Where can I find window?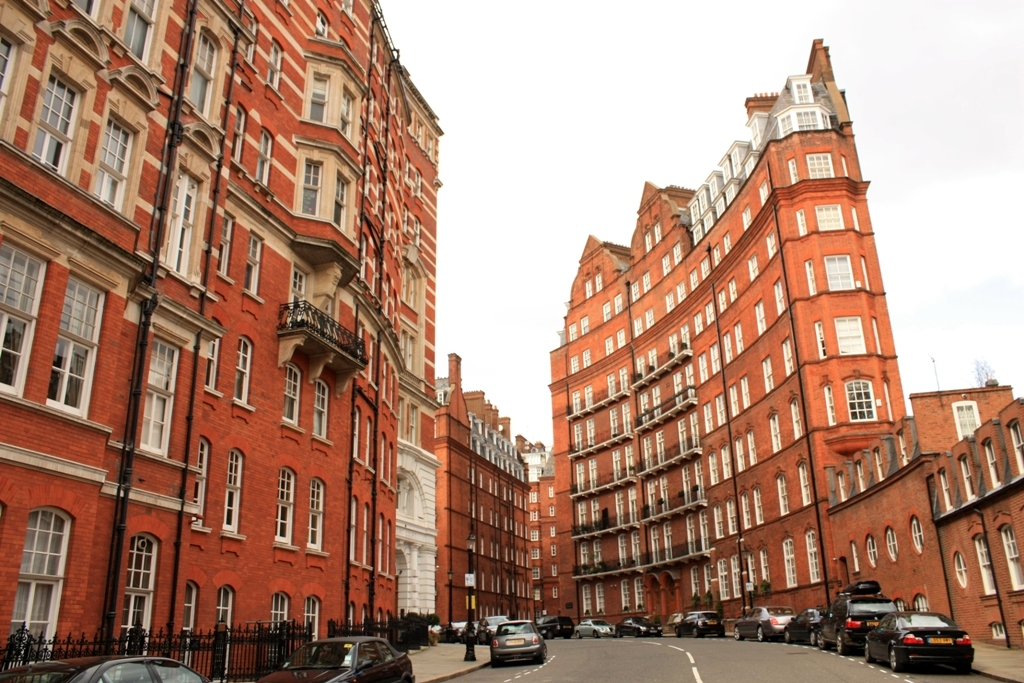
You can find it at select_region(659, 250, 671, 274).
